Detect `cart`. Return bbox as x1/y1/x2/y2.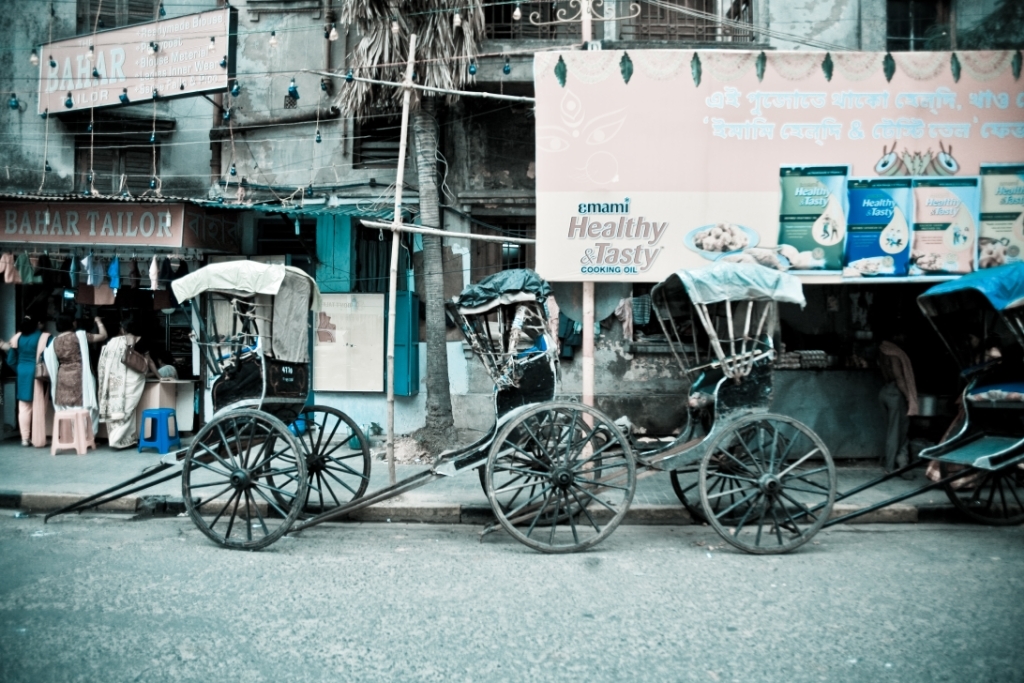
474/261/836/558.
